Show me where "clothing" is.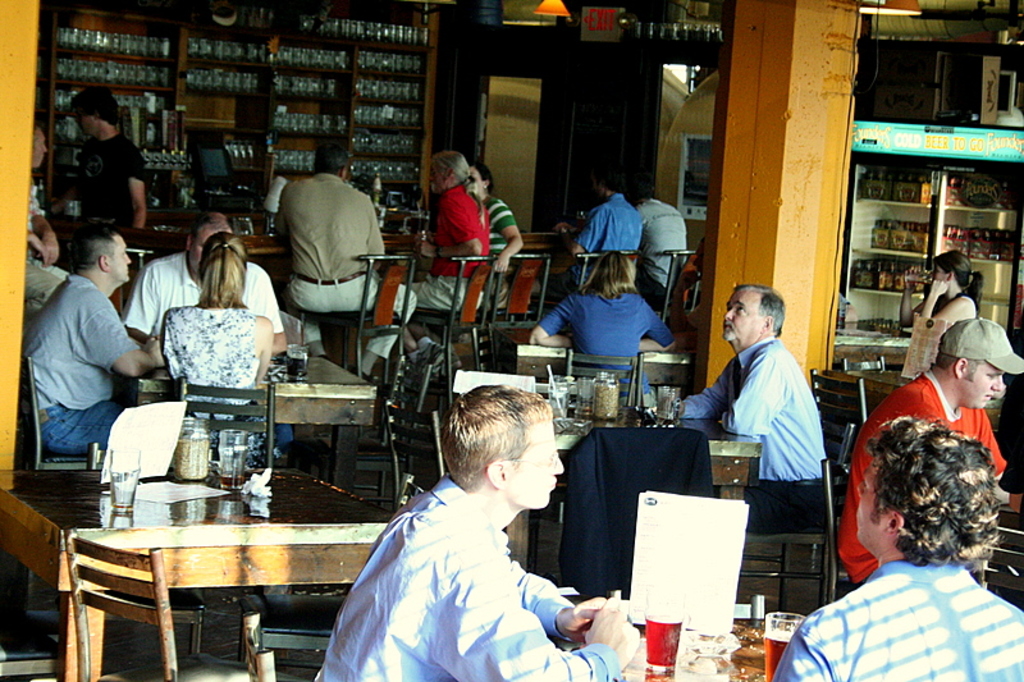
"clothing" is at crop(159, 305, 257, 418).
